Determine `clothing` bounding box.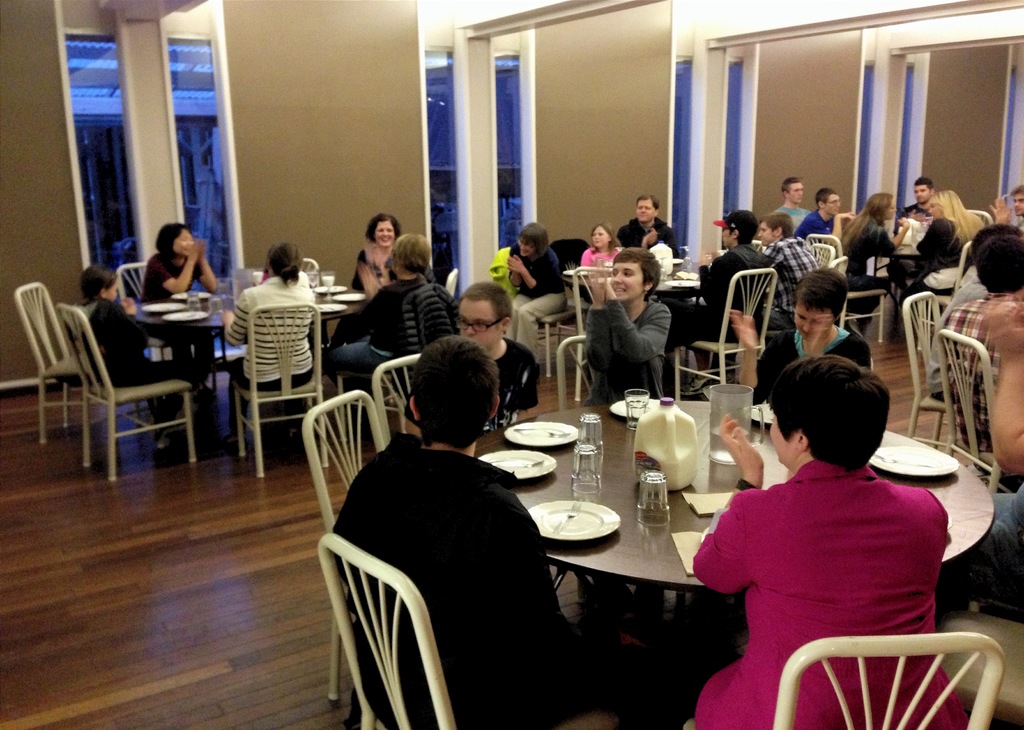
Determined: locate(324, 272, 429, 406).
